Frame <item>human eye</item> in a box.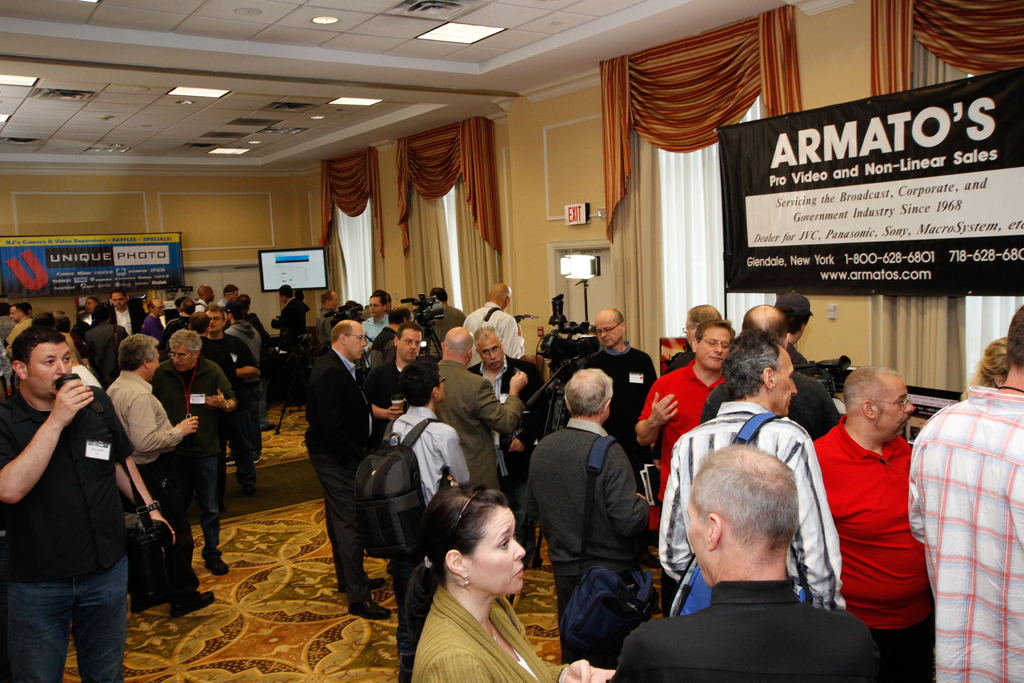
(42, 354, 54, 366).
